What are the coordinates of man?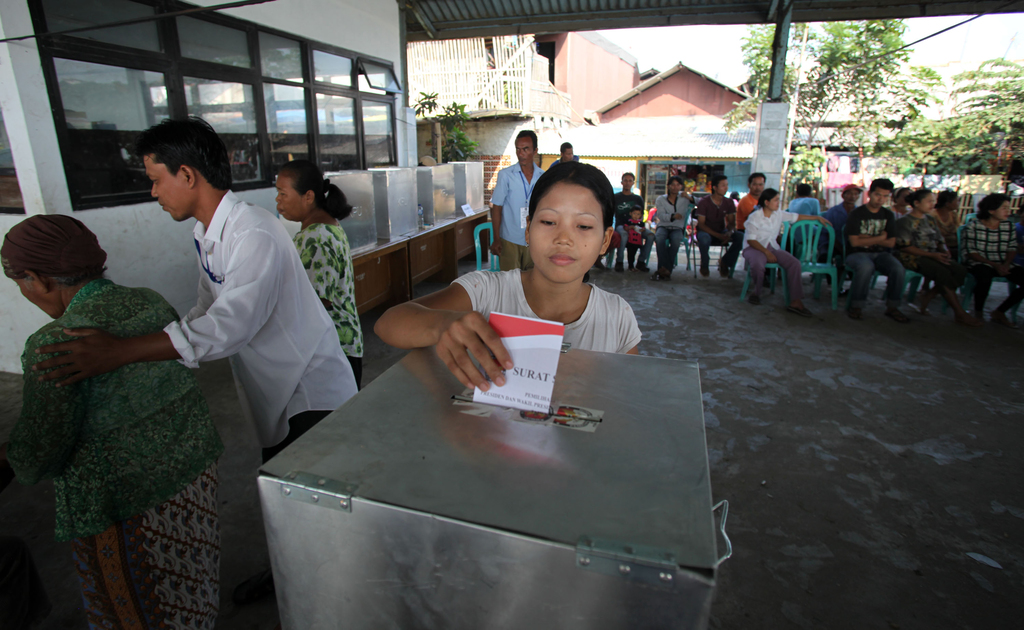
(x1=135, y1=124, x2=346, y2=459).
